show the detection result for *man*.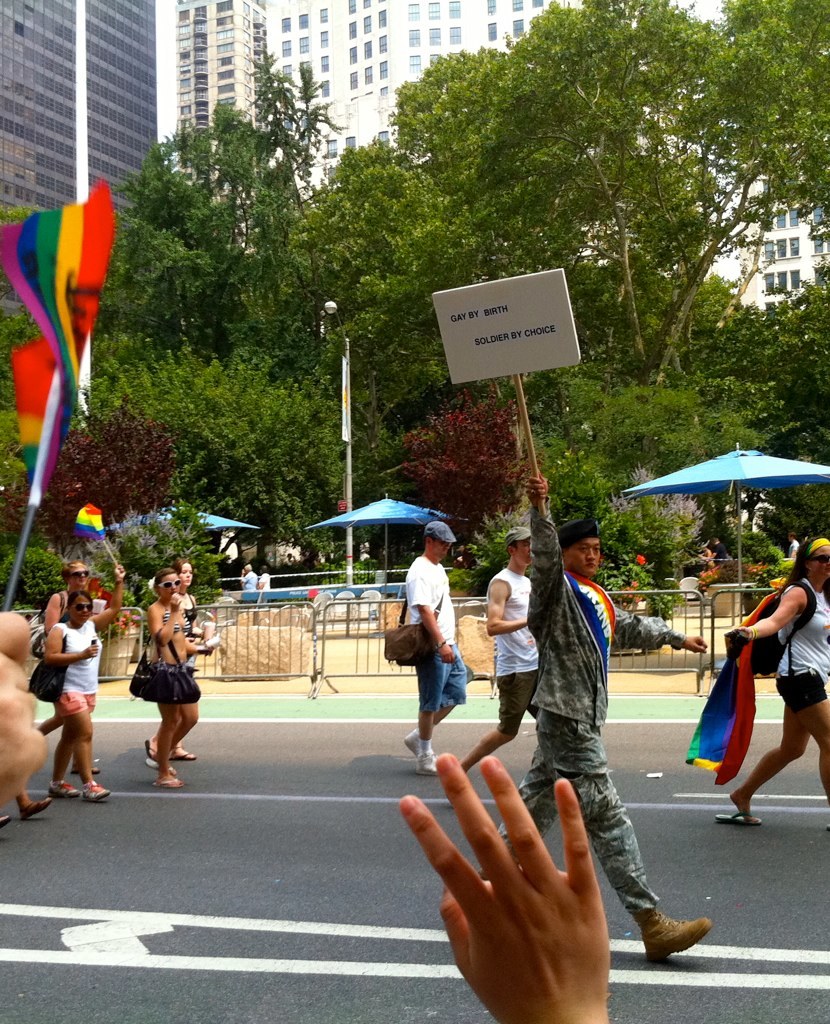
locate(389, 529, 484, 766).
